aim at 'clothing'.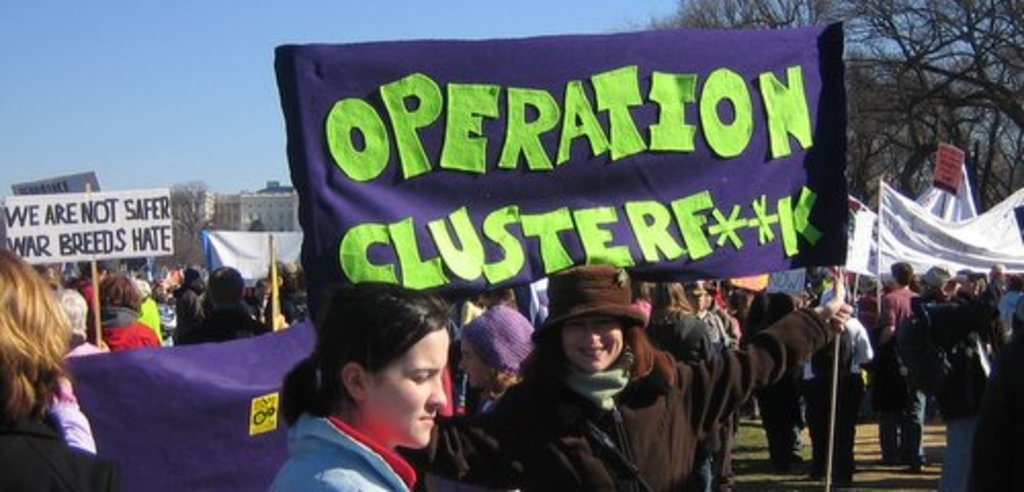
Aimed at (186,299,276,342).
